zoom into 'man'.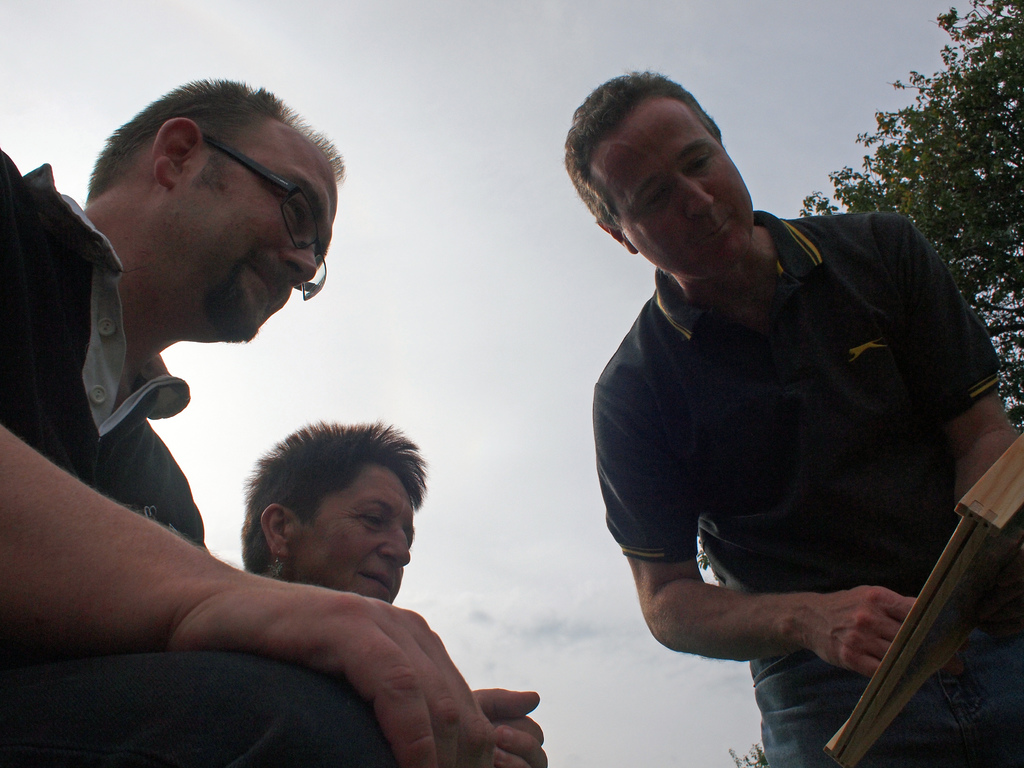
Zoom target: locate(0, 76, 545, 767).
